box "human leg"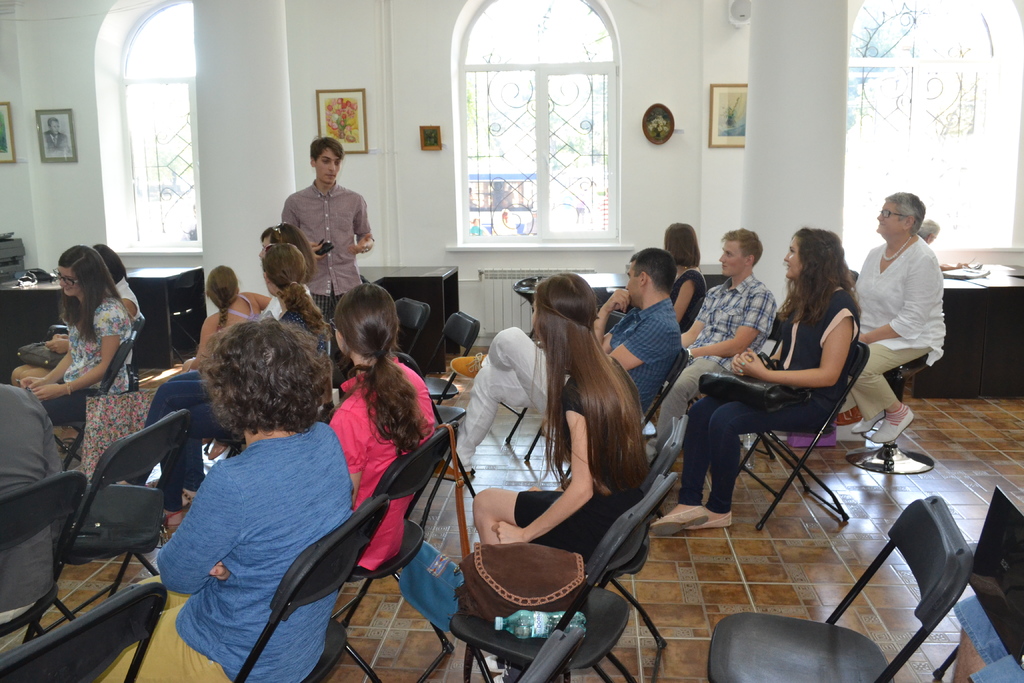
BBox(845, 388, 886, 434)
